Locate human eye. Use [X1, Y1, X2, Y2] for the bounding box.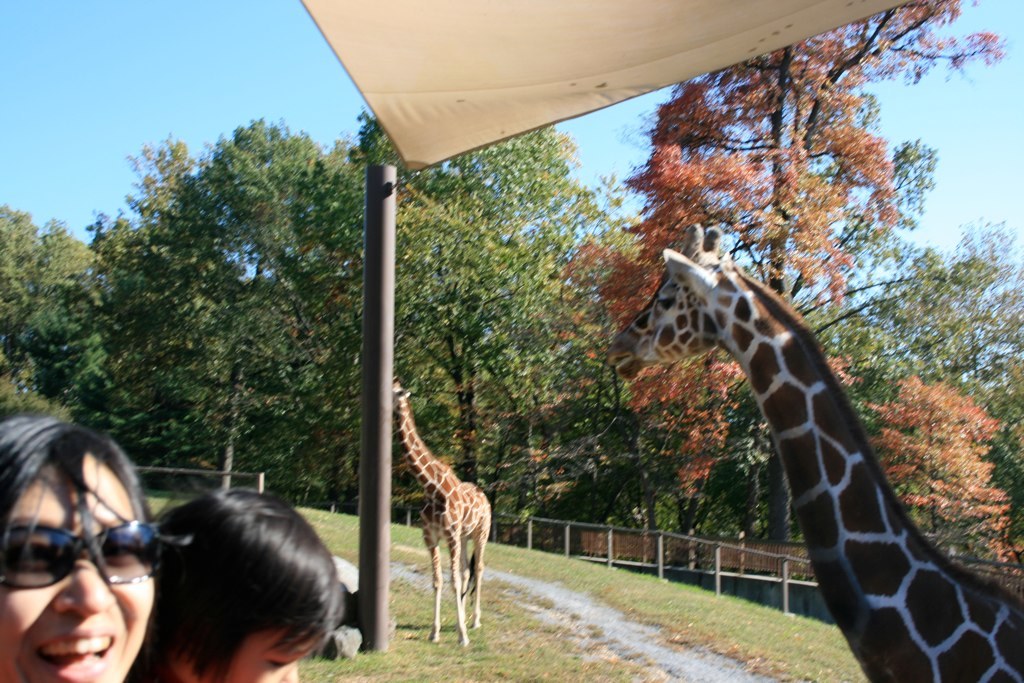
[3, 532, 62, 573].
